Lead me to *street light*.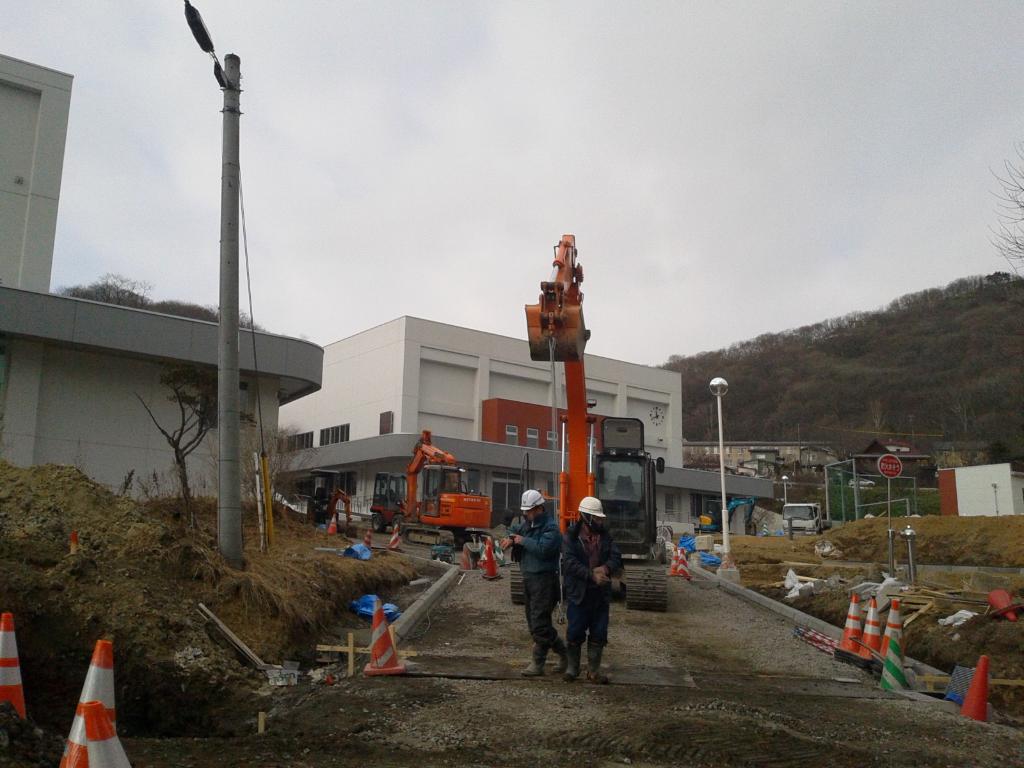
Lead to BBox(156, 1, 258, 482).
